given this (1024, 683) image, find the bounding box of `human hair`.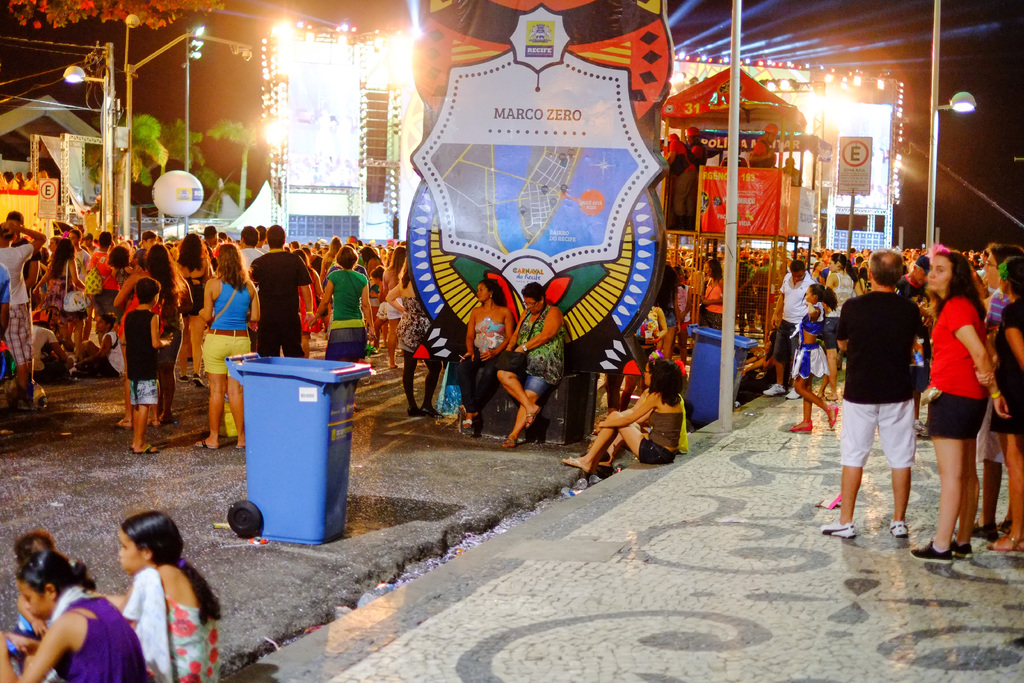
x1=645 y1=362 x2=682 y2=409.
